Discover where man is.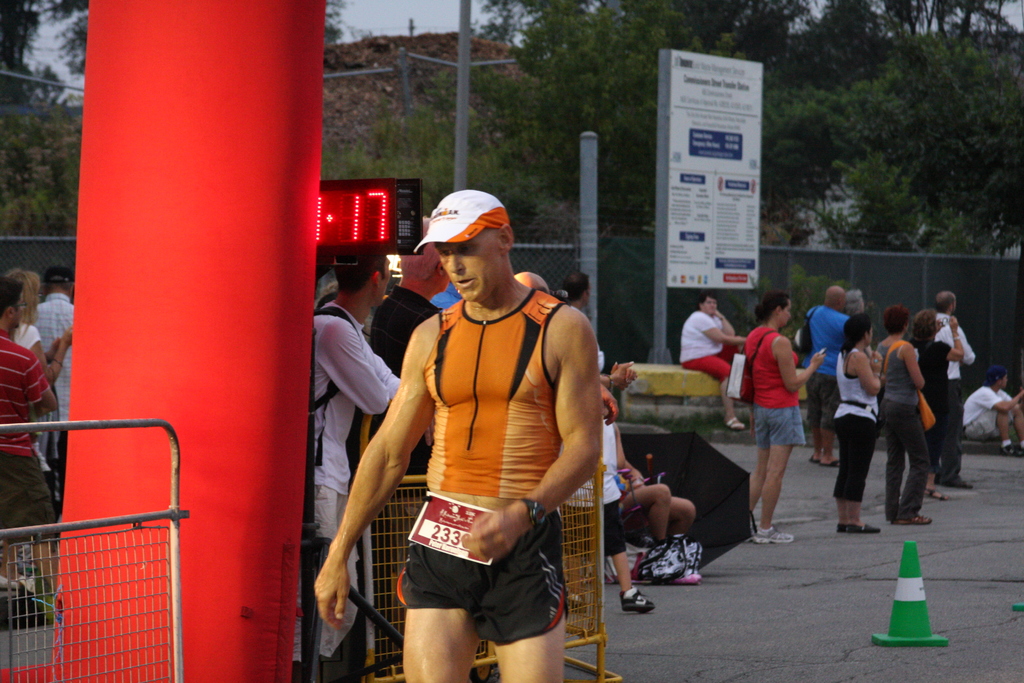
Discovered at <bbox>313, 236, 404, 682</bbox>.
